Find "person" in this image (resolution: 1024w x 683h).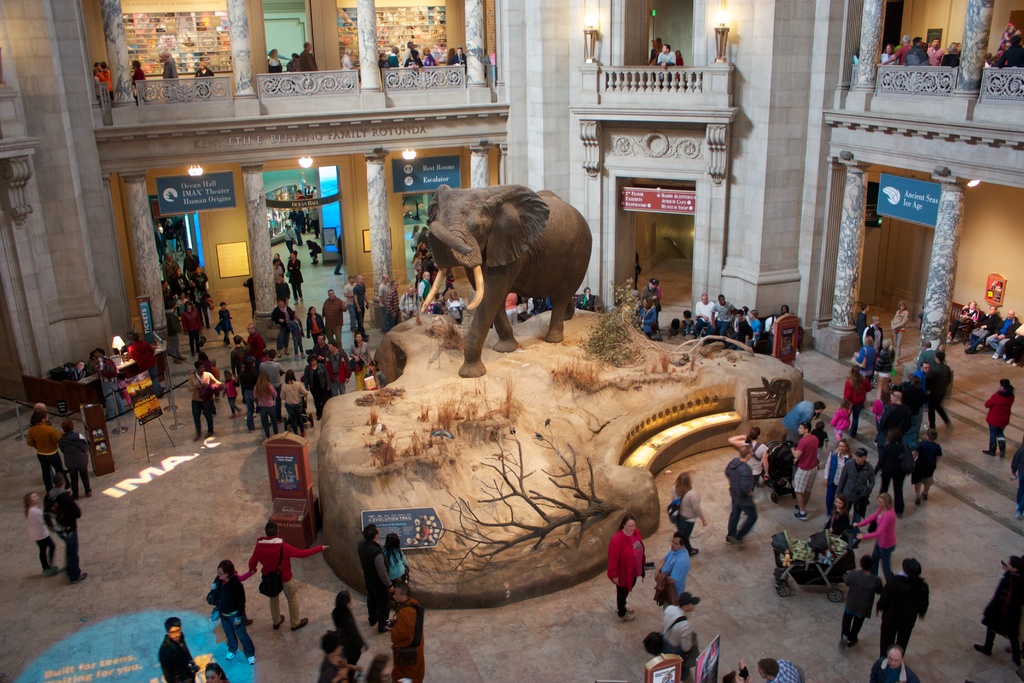
crop(975, 555, 1023, 671).
